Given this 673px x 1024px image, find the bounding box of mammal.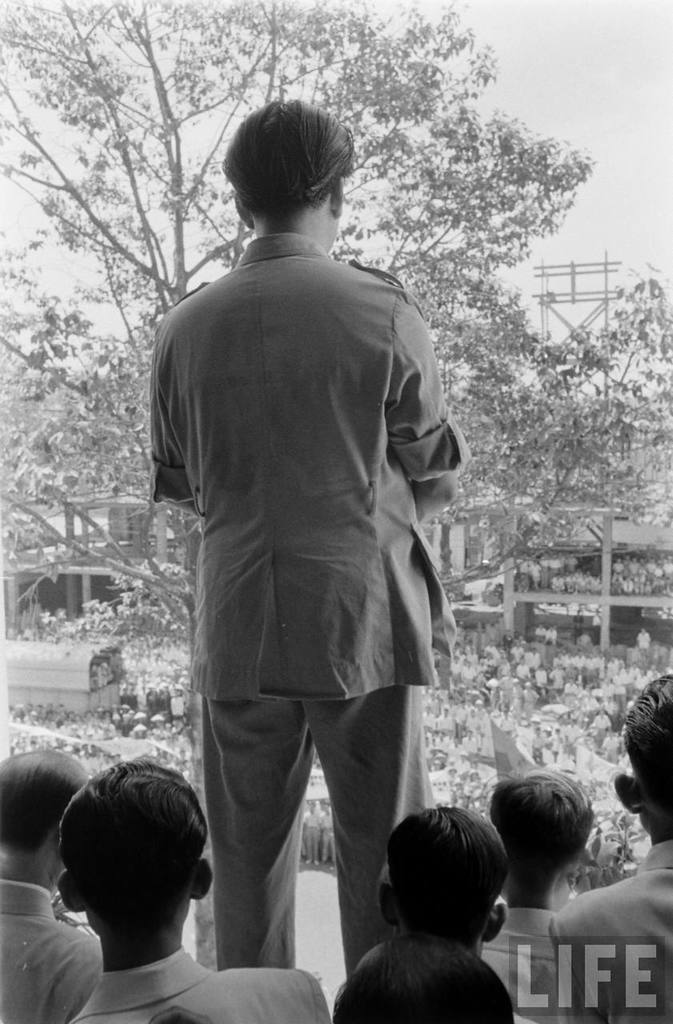
(380,797,510,958).
